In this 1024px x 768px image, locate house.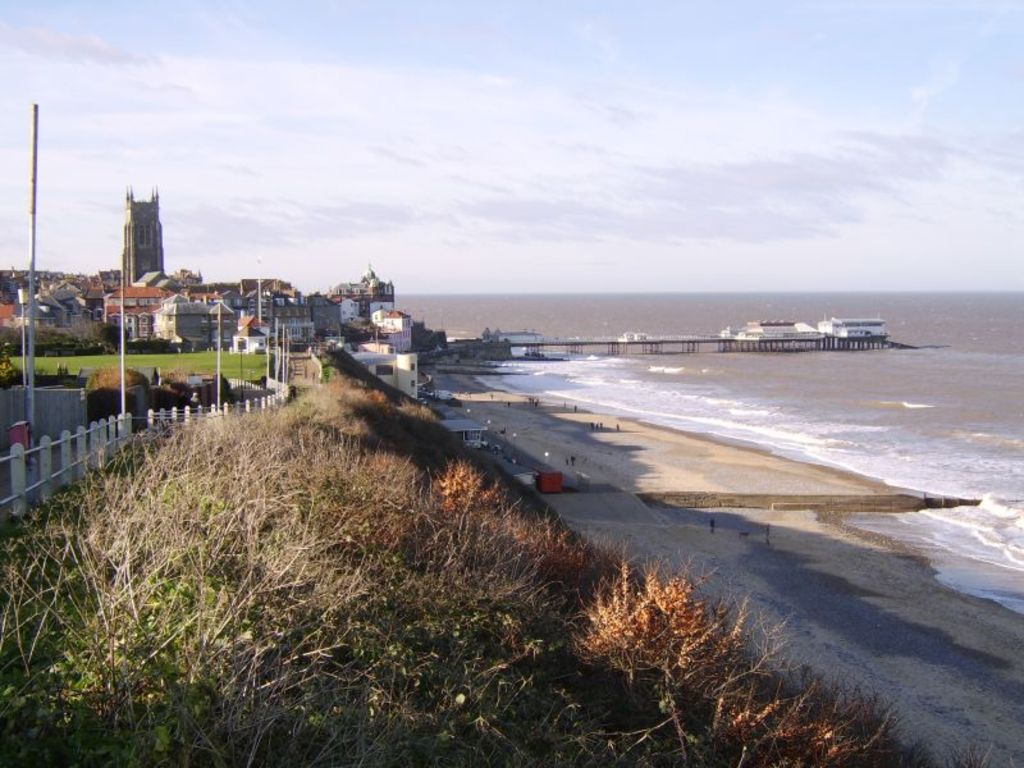
Bounding box: pyautogui.locateOnScreen(367, 297, 417, 349).
